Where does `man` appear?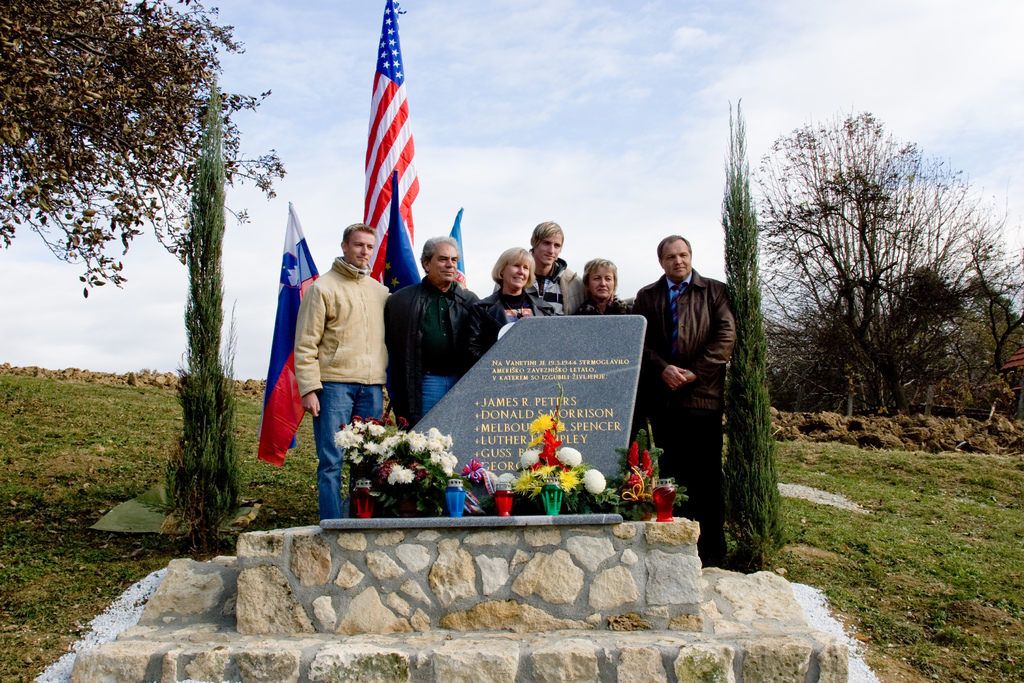
Appears at 292:222:399:510.
